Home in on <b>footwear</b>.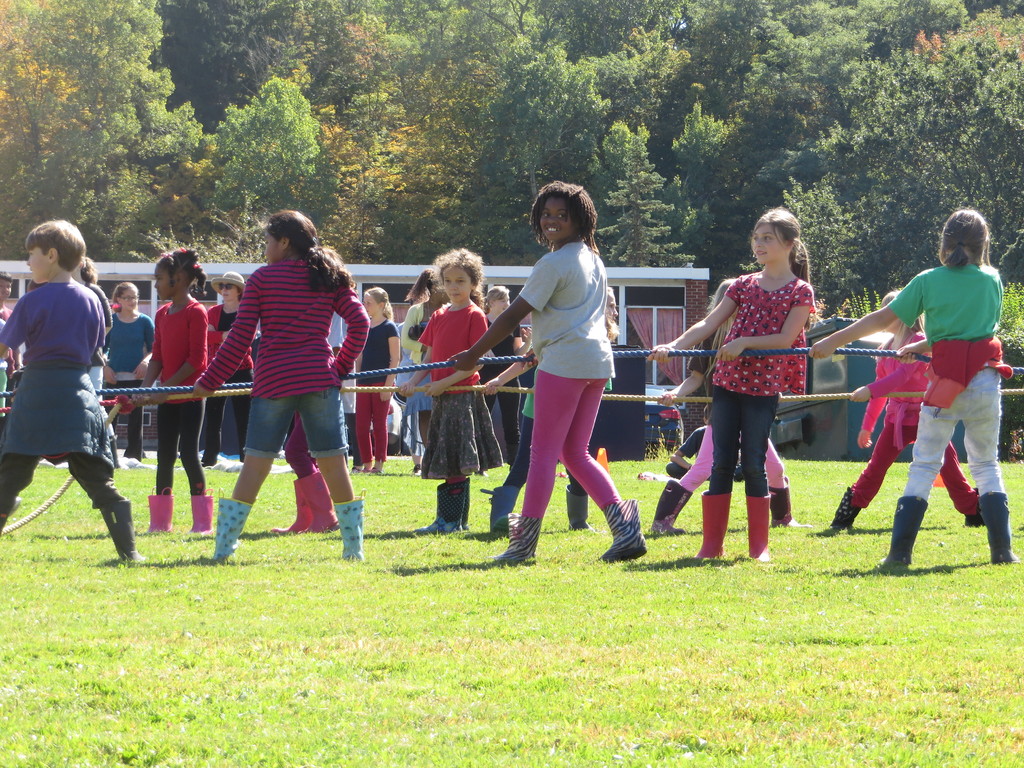
Homed in at bbox(654, 482, 694, 538).
